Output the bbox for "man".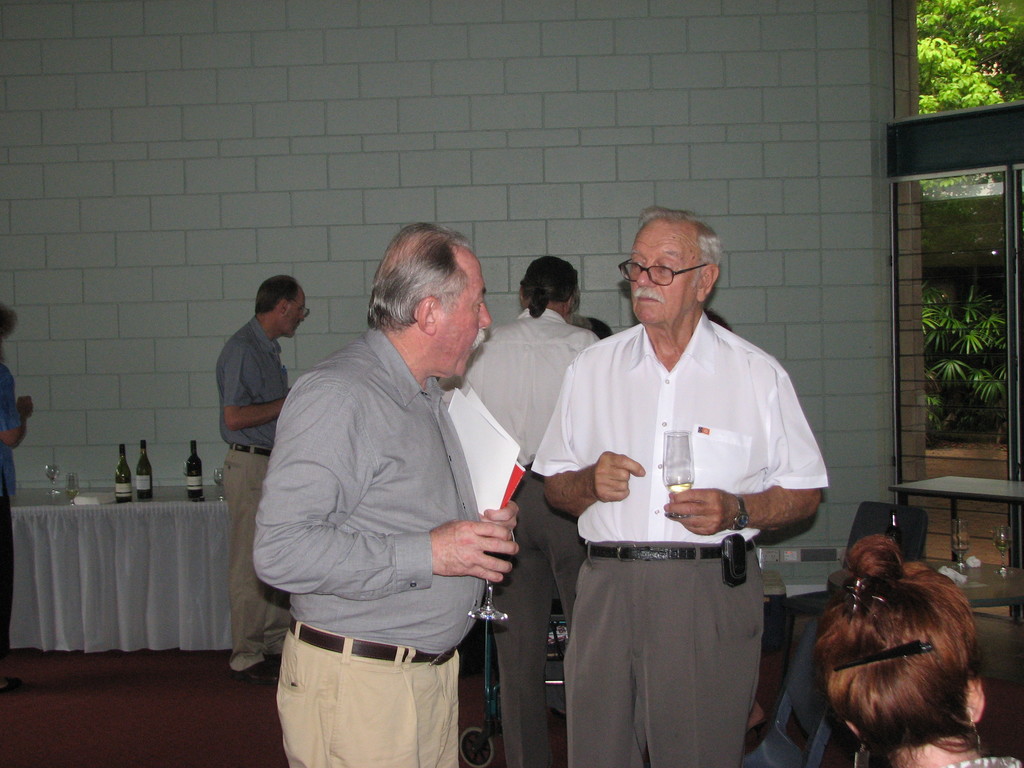
left=531, top=209, right=829, bottom=767.
